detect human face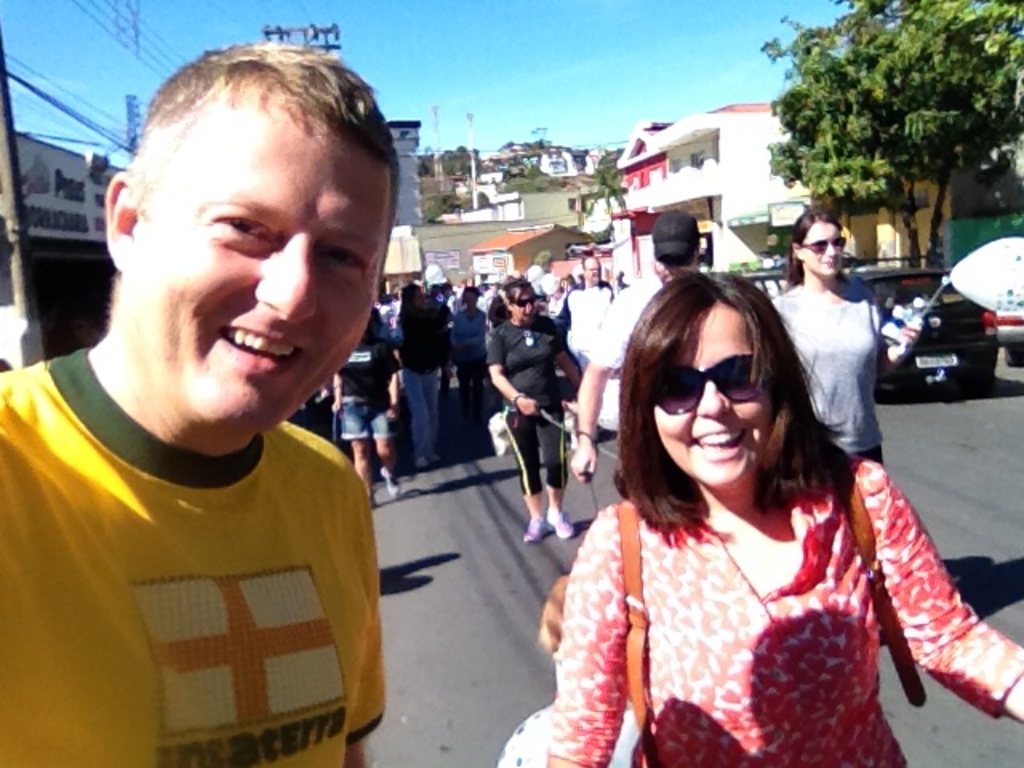
(x1=651, y1=301, x2=774, y2=490)
